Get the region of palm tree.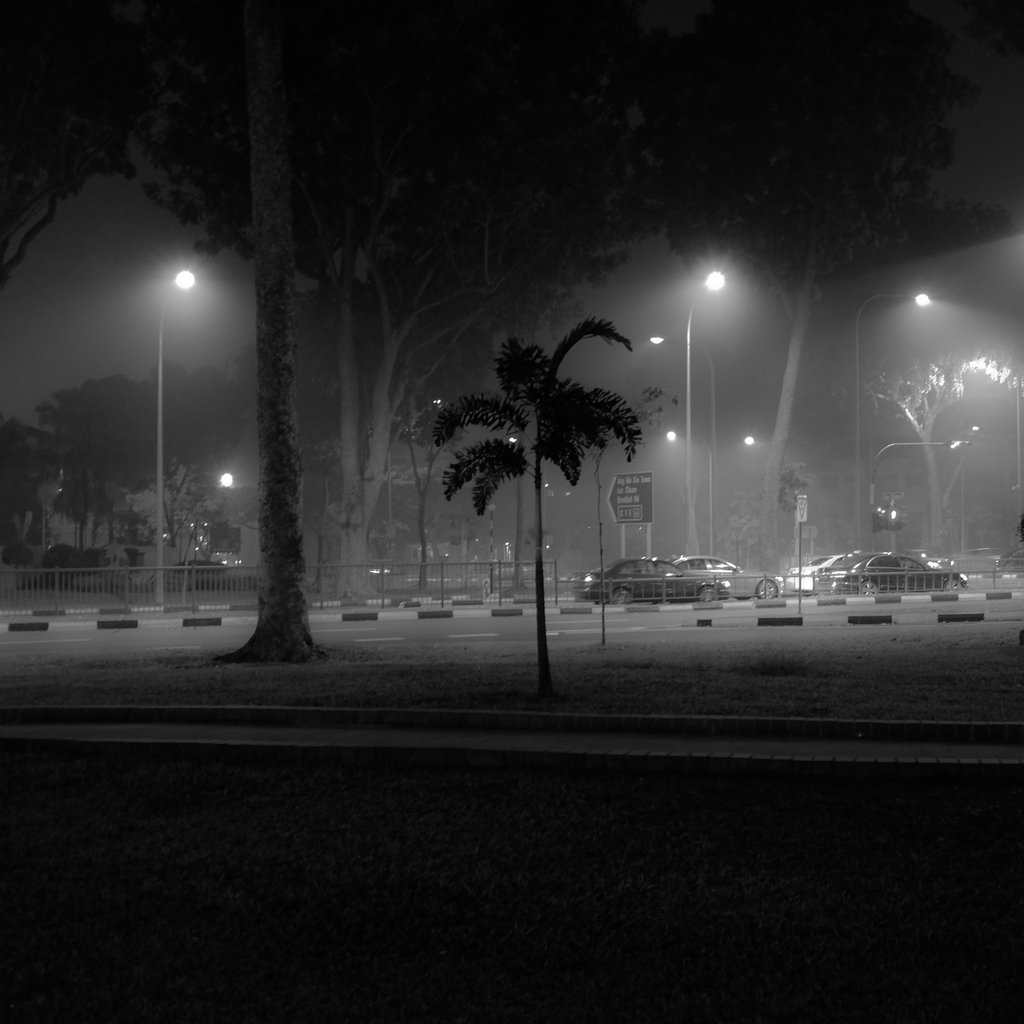
box(409, 304, 640, 703).
